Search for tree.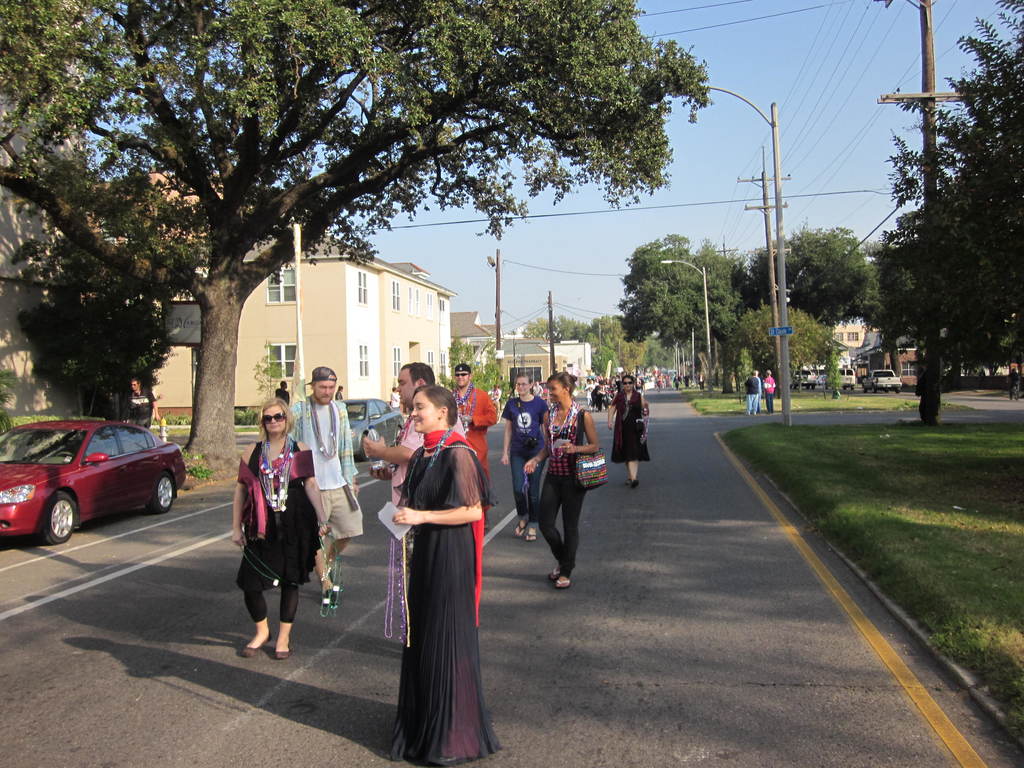
Found at detection(850, 244, 918, 376).
